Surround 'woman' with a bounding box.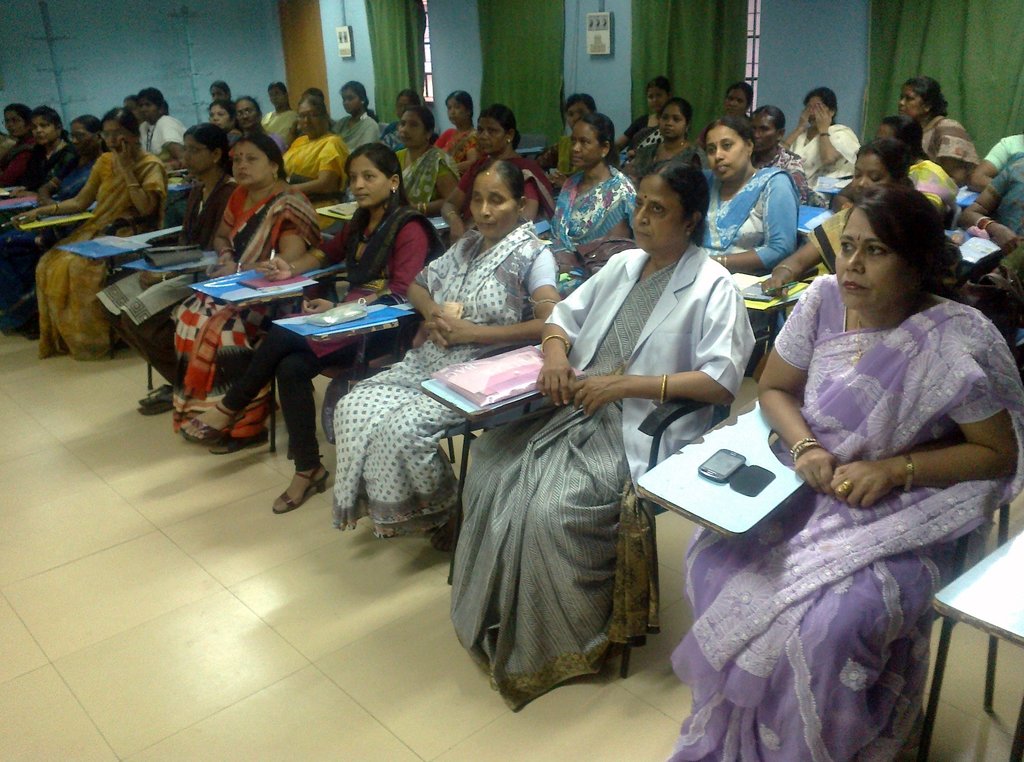
(694,79,753,155).
